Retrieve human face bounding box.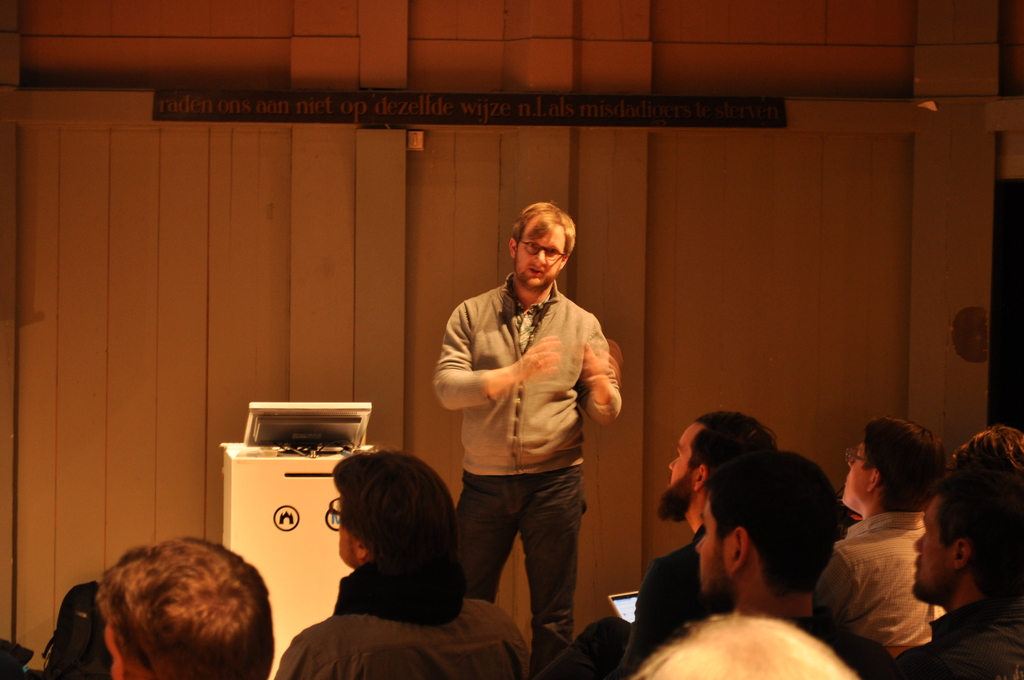
Bounding box: BBox(665, 420, 694, 514).
